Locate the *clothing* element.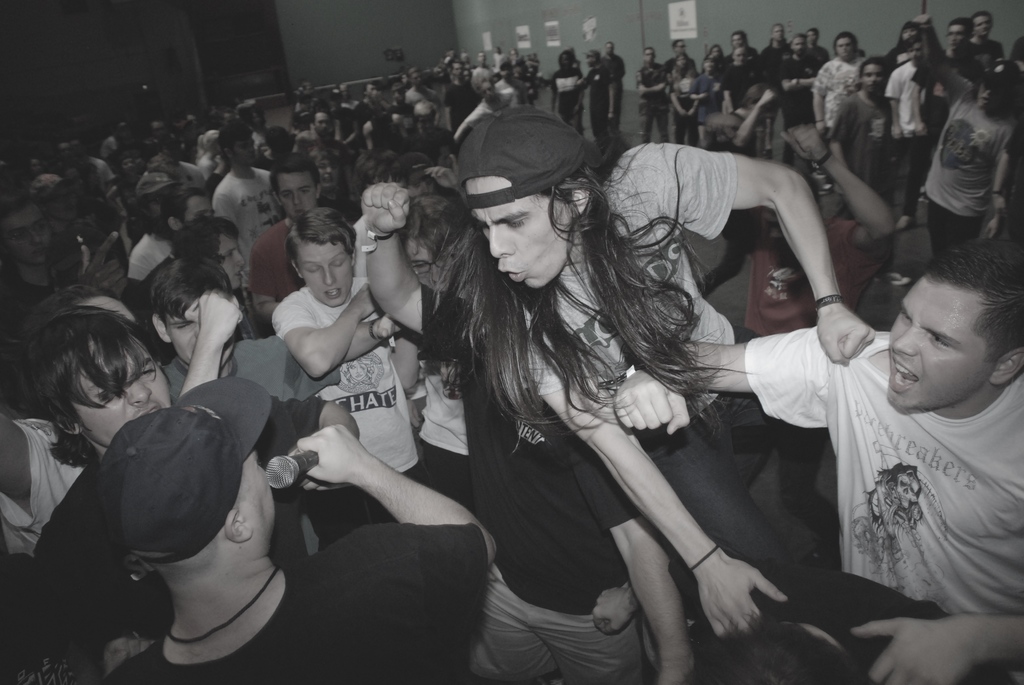
Element bbox: 443, 83, 476, 126.
